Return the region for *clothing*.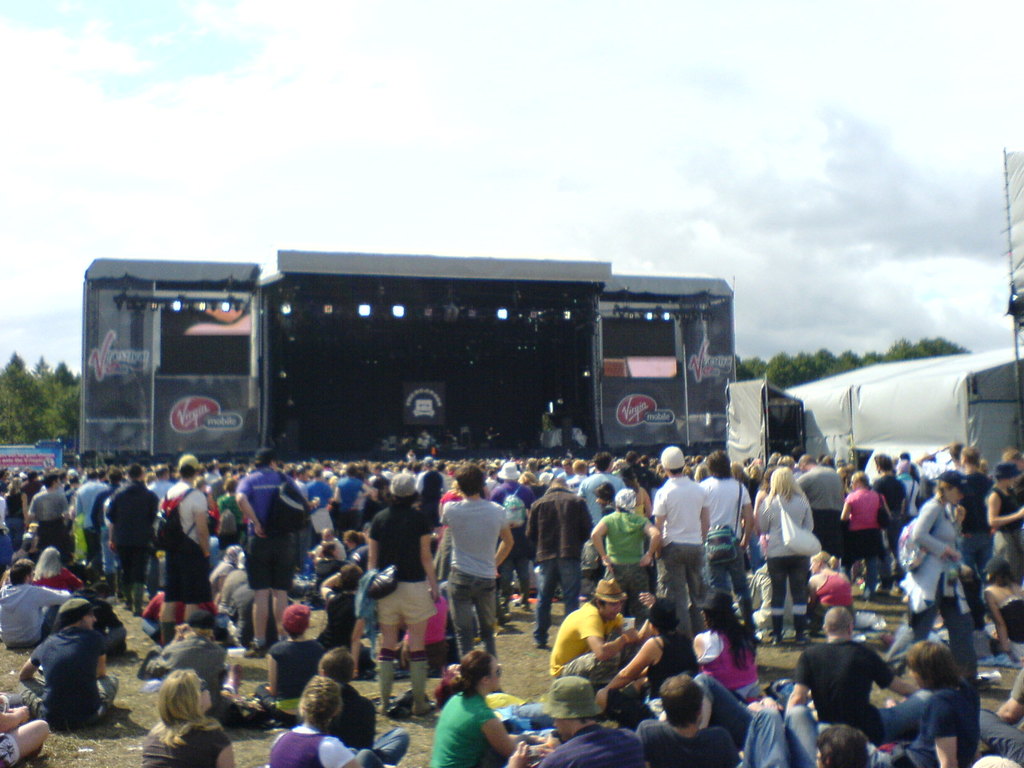
pyautogui.locateOnScreen(640, 717, 737, 767).
